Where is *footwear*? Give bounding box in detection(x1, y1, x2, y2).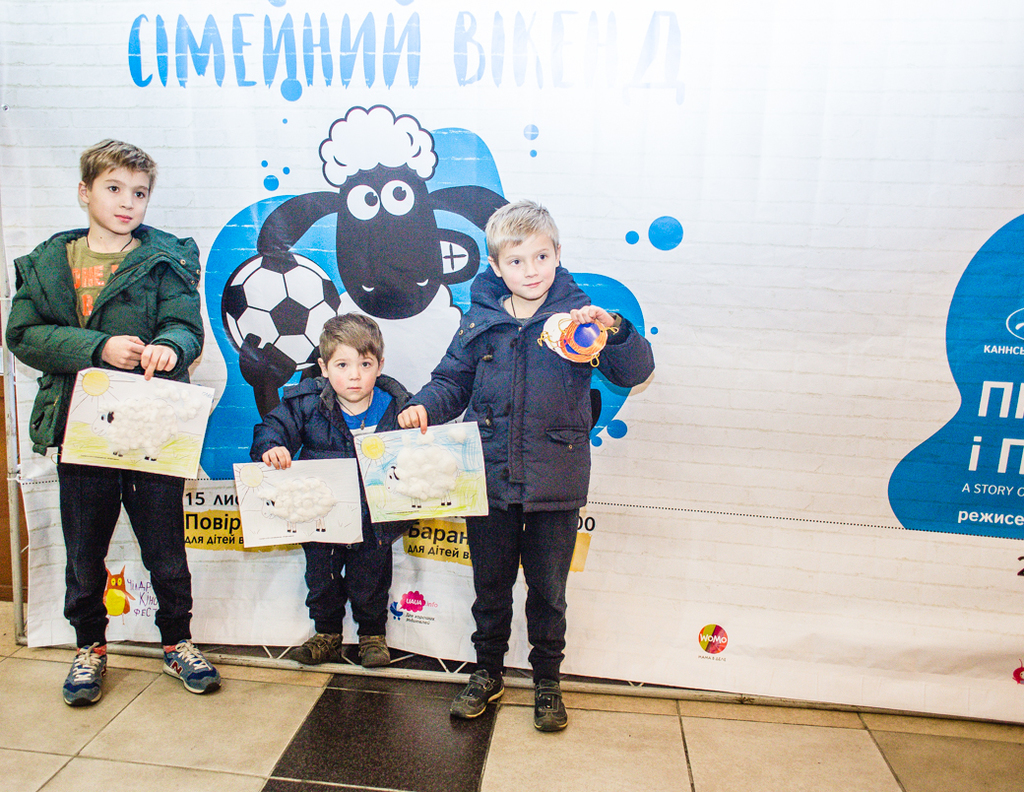
detection(534, 682, 569, 731).
